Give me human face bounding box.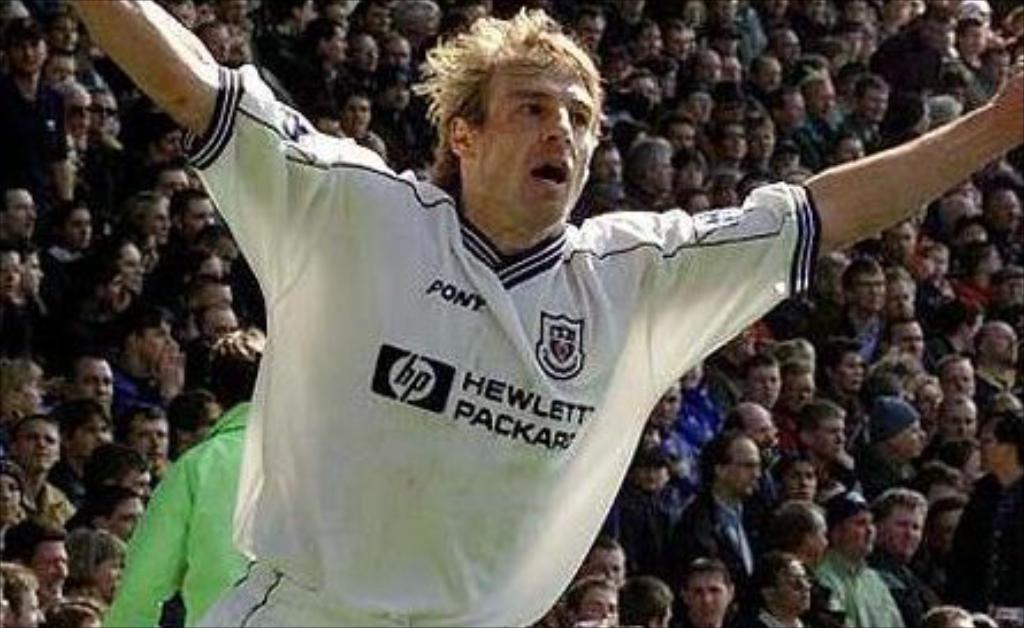
x1=690, y1=575, x2=729, y2=616.
